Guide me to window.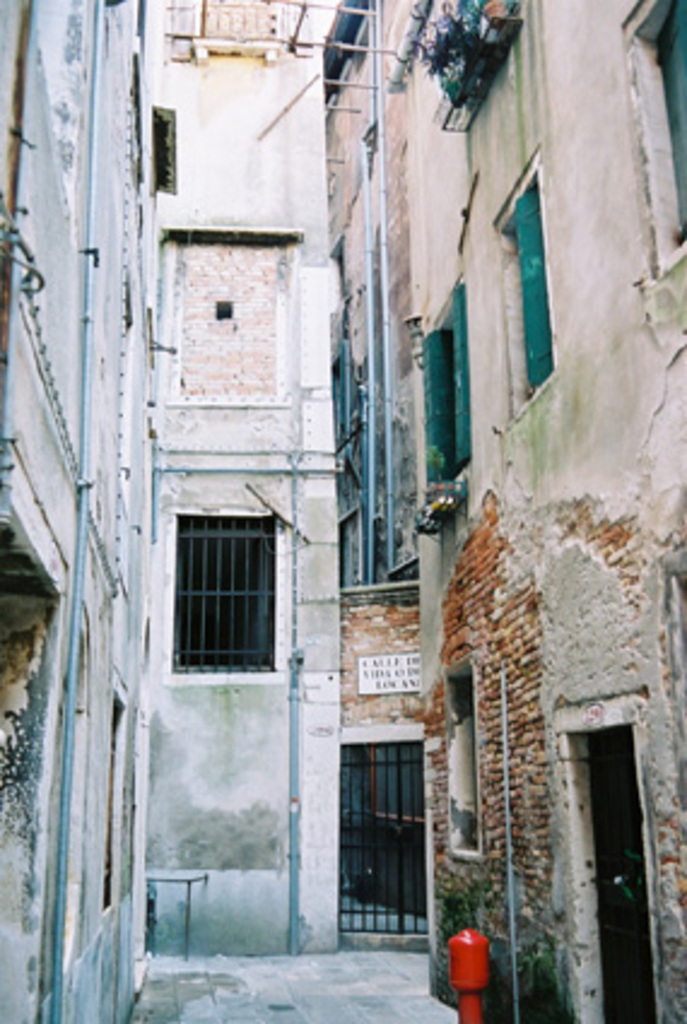
Guidance: (417, 279, 475, 504).
